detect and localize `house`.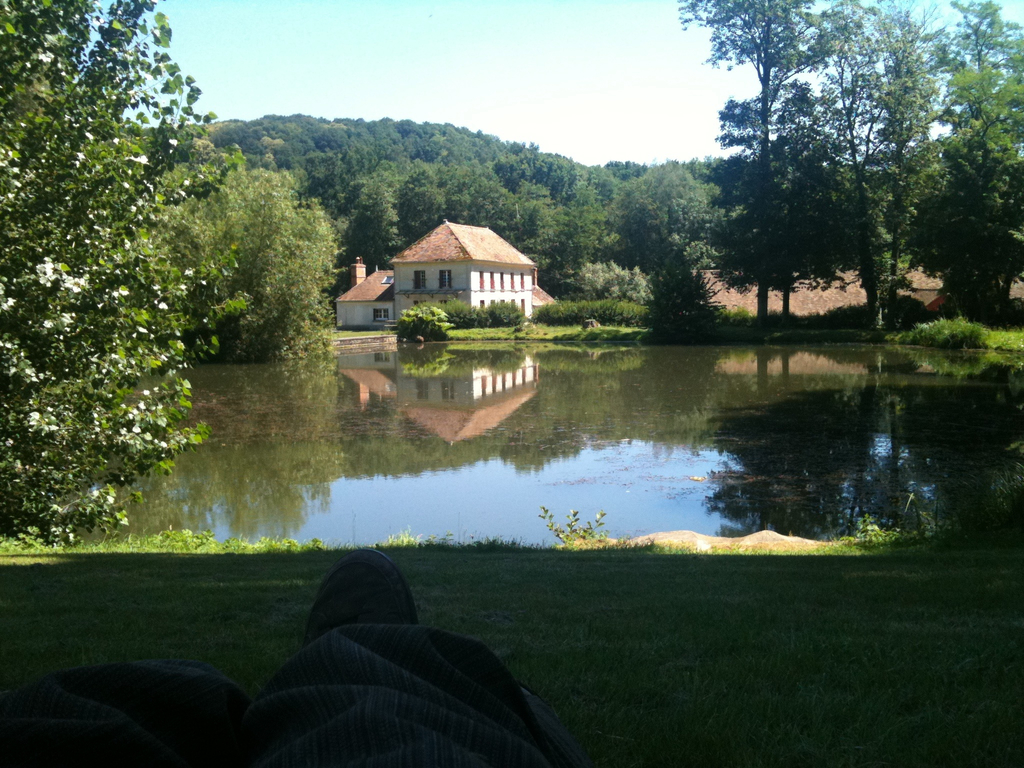
Localized at left=334, top=219, right=532, bottom=338.
